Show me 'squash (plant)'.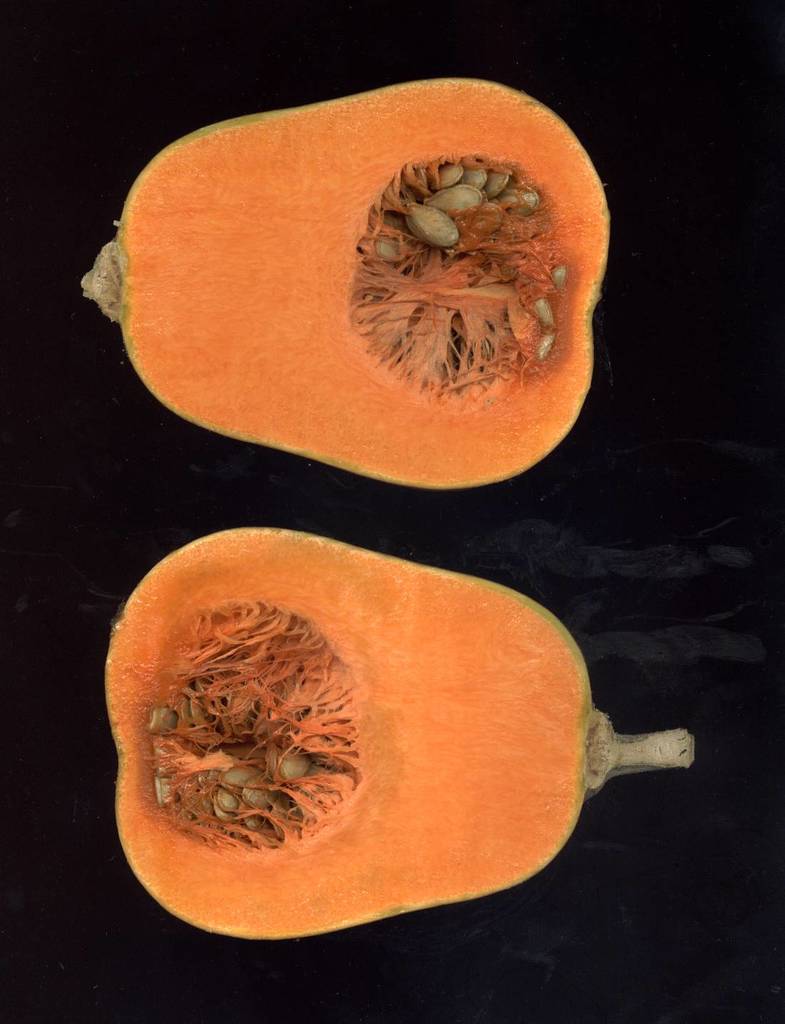
'squash (plant)' is here: 106,541,625,918.
